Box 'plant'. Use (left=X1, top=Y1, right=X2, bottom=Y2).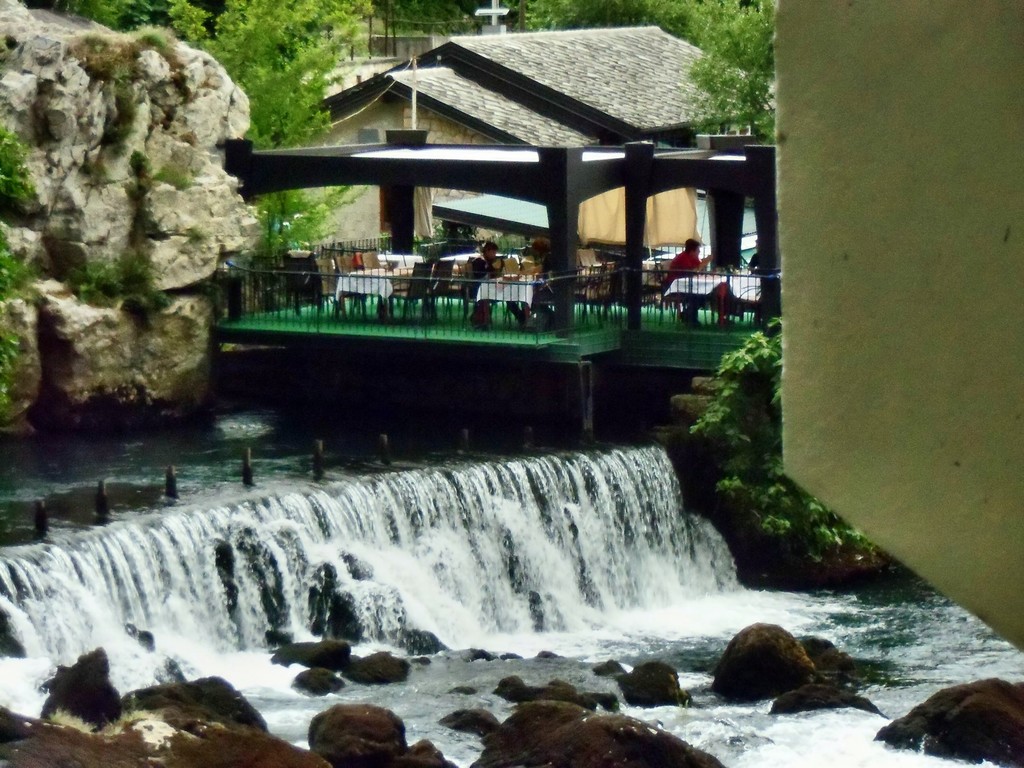
(left=146, top=150, right=195, bottom=193).
